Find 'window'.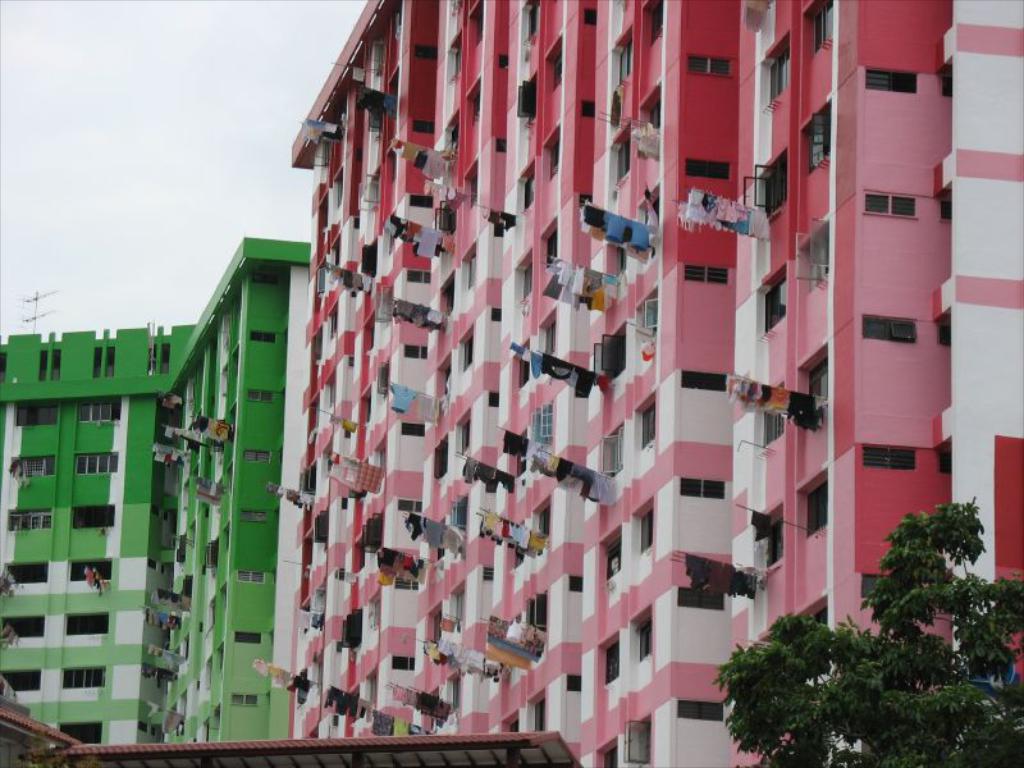
<box>808,0,832,49</box>.
